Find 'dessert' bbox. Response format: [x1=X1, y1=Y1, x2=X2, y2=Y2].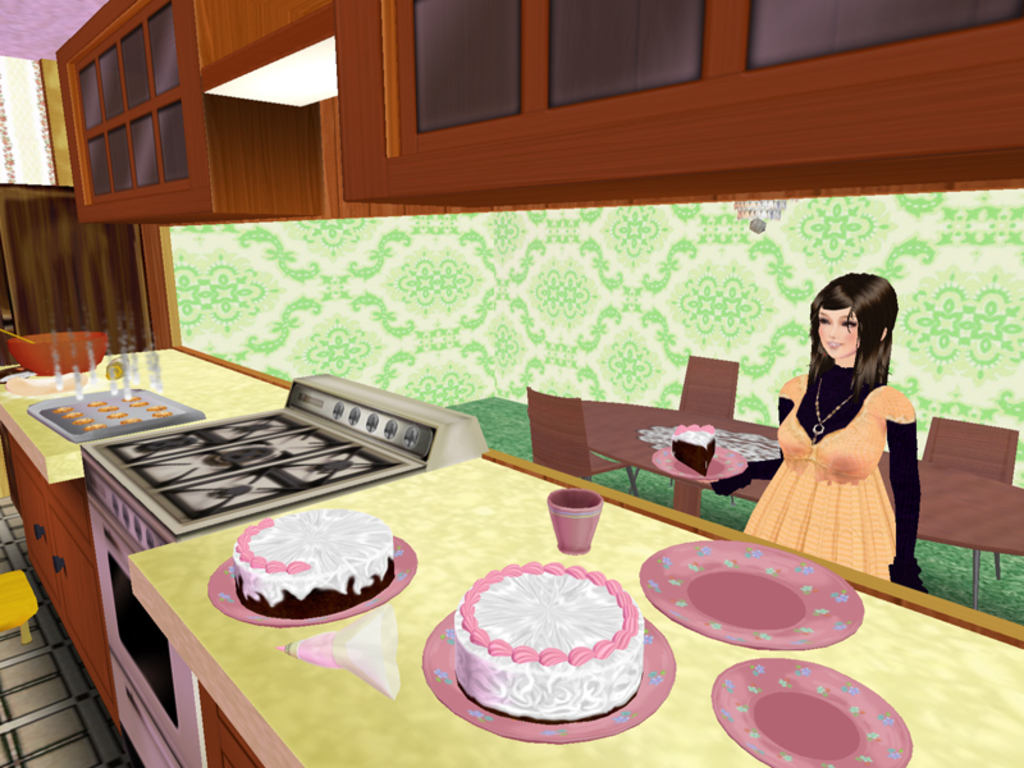
[x1=221, y1=518, x2=394, y2=636].
